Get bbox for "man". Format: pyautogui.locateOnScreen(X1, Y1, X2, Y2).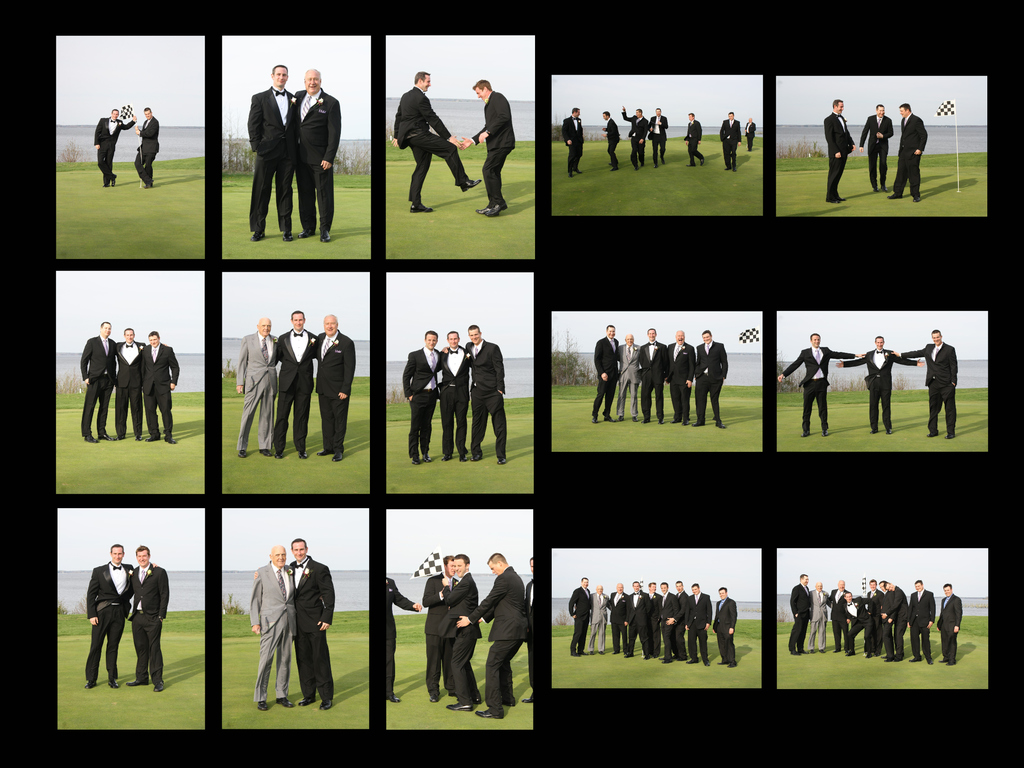
pyautogui.locateOnScreen(636, 326, 671, 424).
